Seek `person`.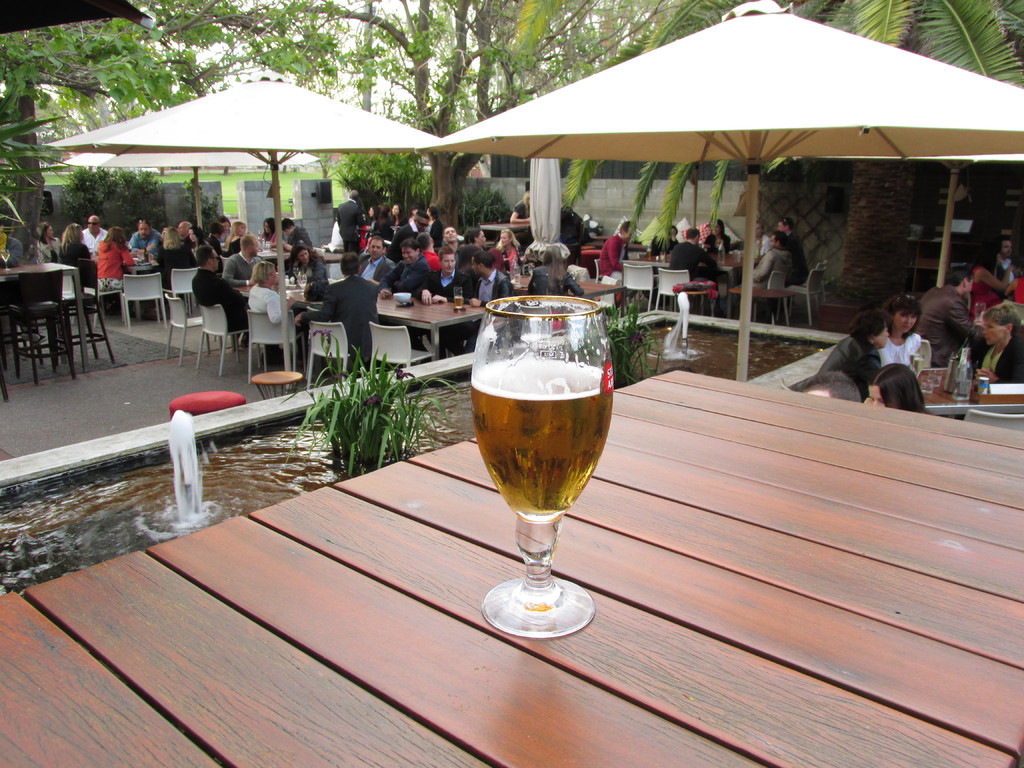
(x1=777, y1=216, x2=812, y2=284).
